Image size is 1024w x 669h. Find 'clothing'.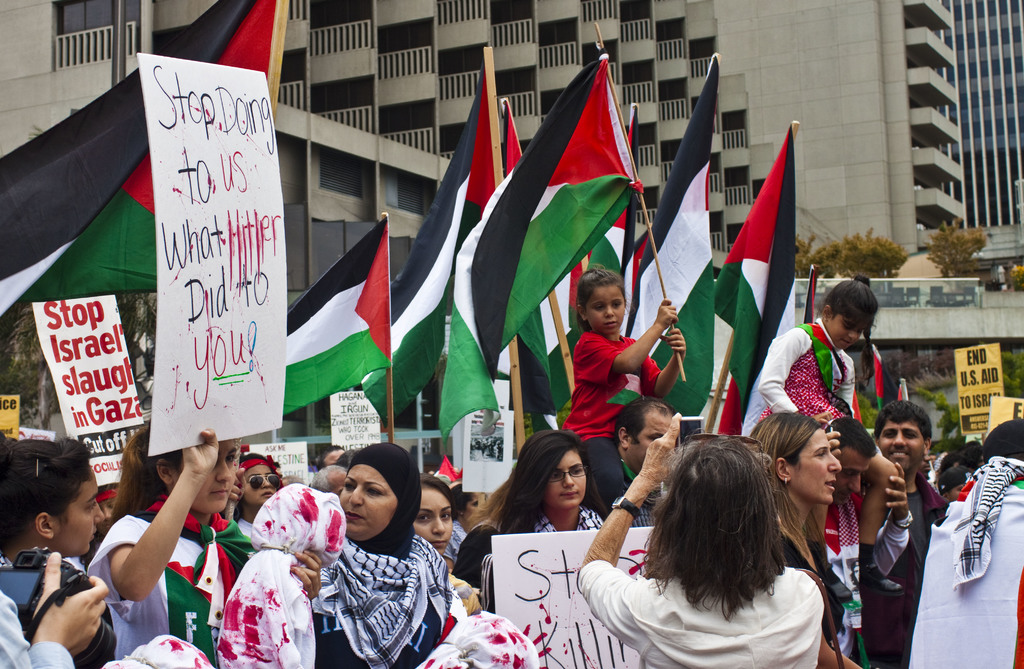
[x1=303, y1=540, x2=473, y2=657].
